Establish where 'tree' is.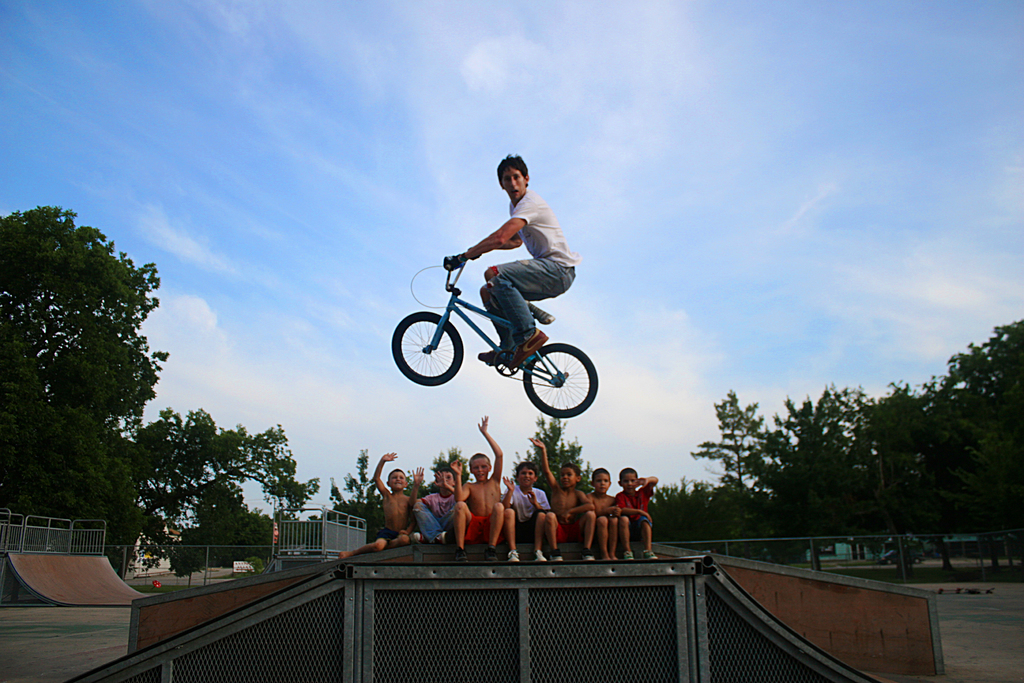
Established at locate(401, 445, 474, 507).
